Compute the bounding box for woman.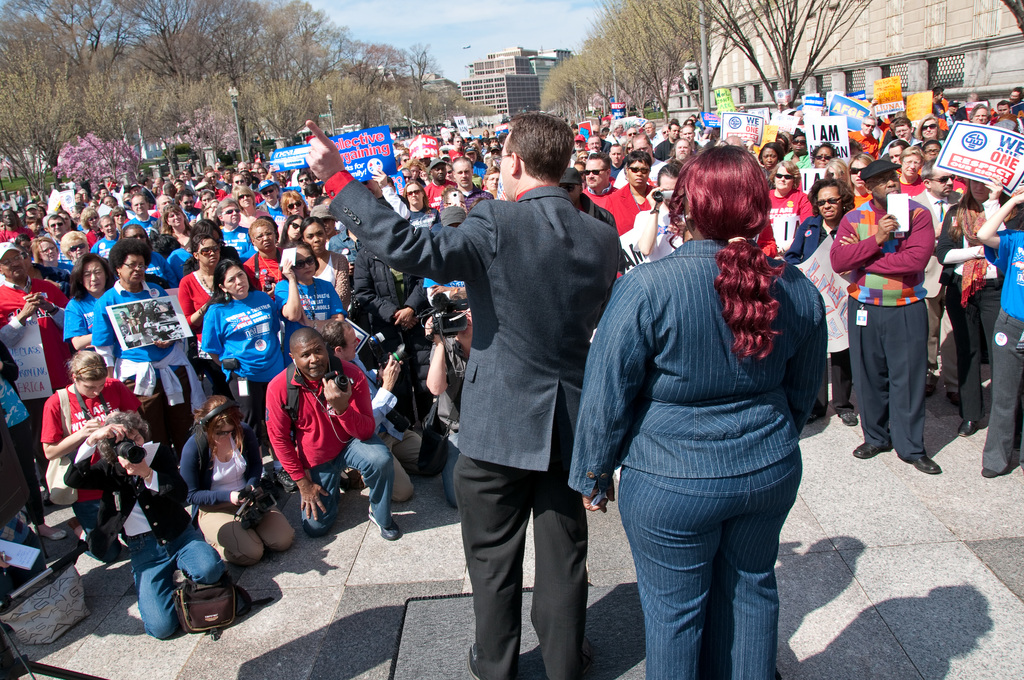
pyautogui.locateOnScreen(813, 143, 836, 171).
